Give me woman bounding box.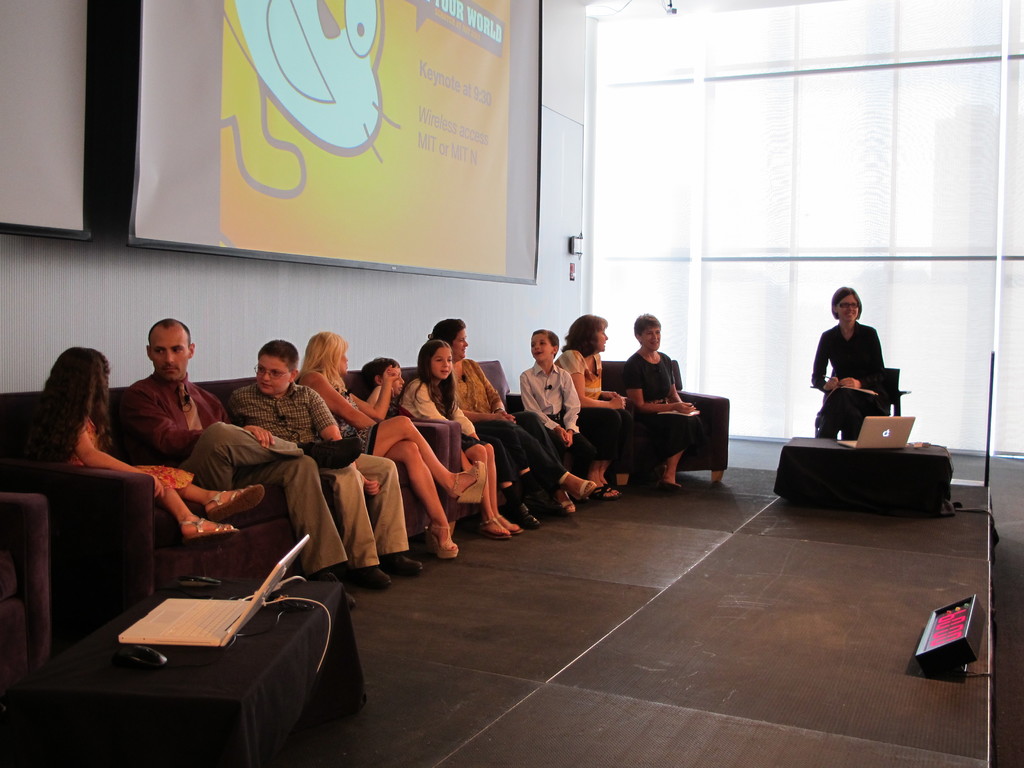
[x1=625, y1=311, x2=710, y2=497].
